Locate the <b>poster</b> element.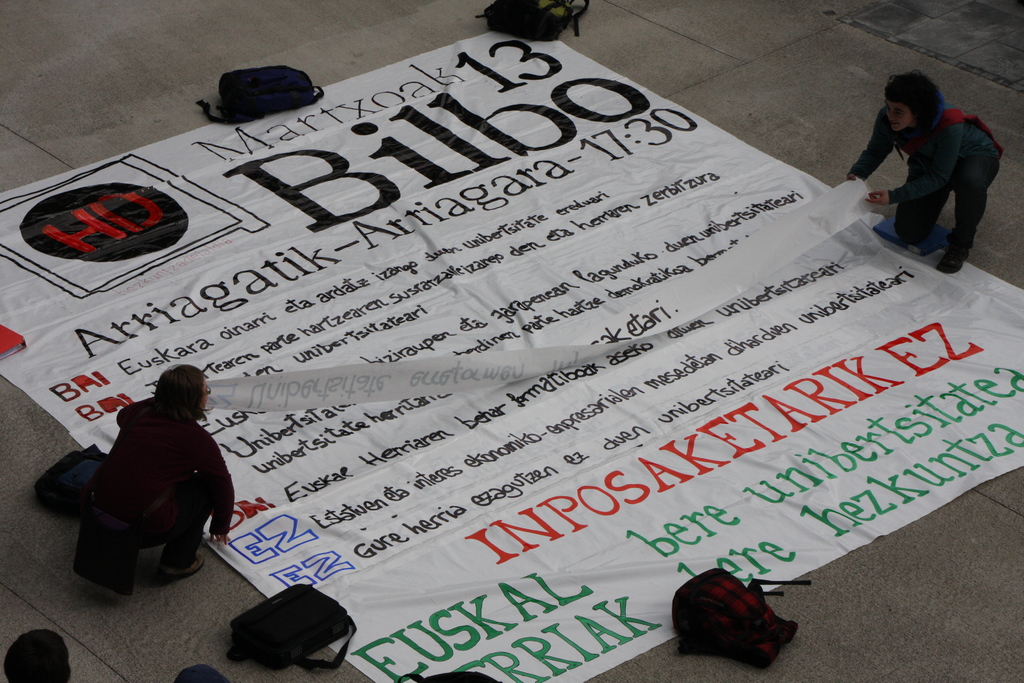
Element bbox: box(0, 28, 1023, 682).
